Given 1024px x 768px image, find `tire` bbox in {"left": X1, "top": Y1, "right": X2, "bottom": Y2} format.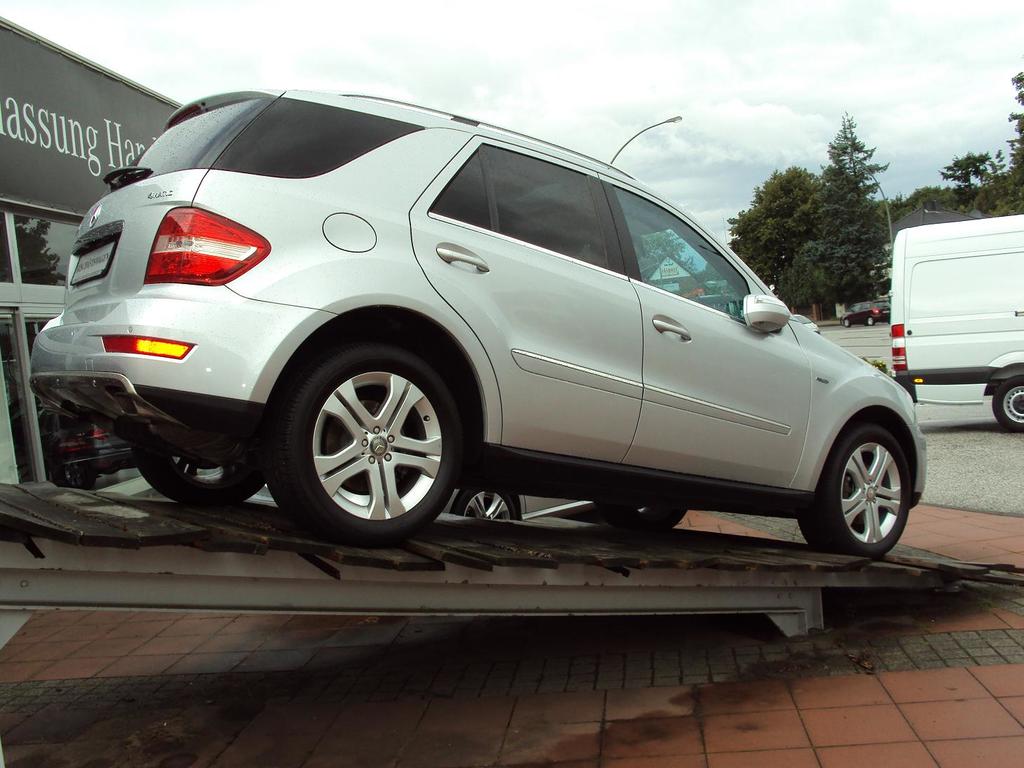
{"left": 262, "top": 341, "right": 468, "bottom": 544}.
